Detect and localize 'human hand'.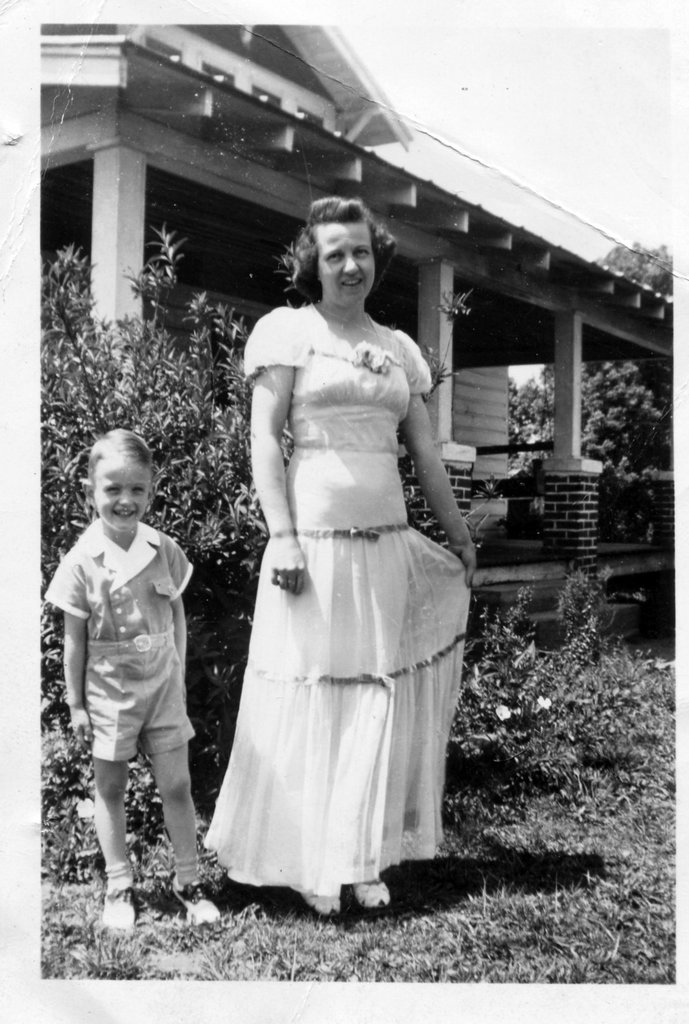
Localized at [447, 543, 477, 586].
